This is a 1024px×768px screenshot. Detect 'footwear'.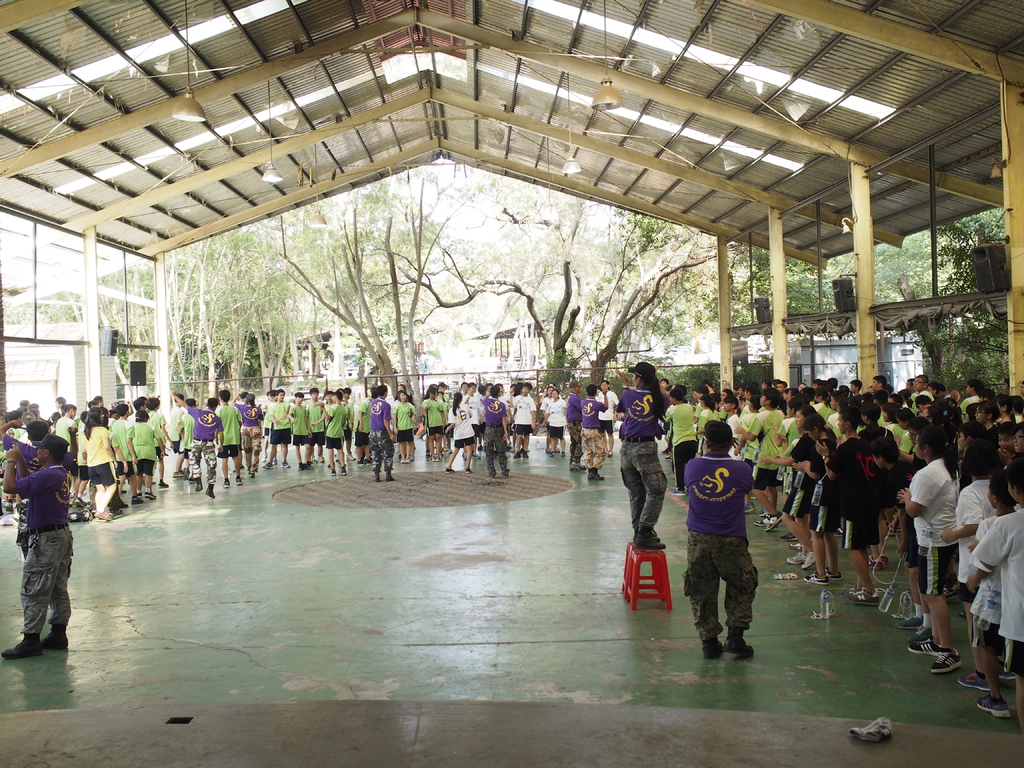
detection(660, 452, 671, 458).
